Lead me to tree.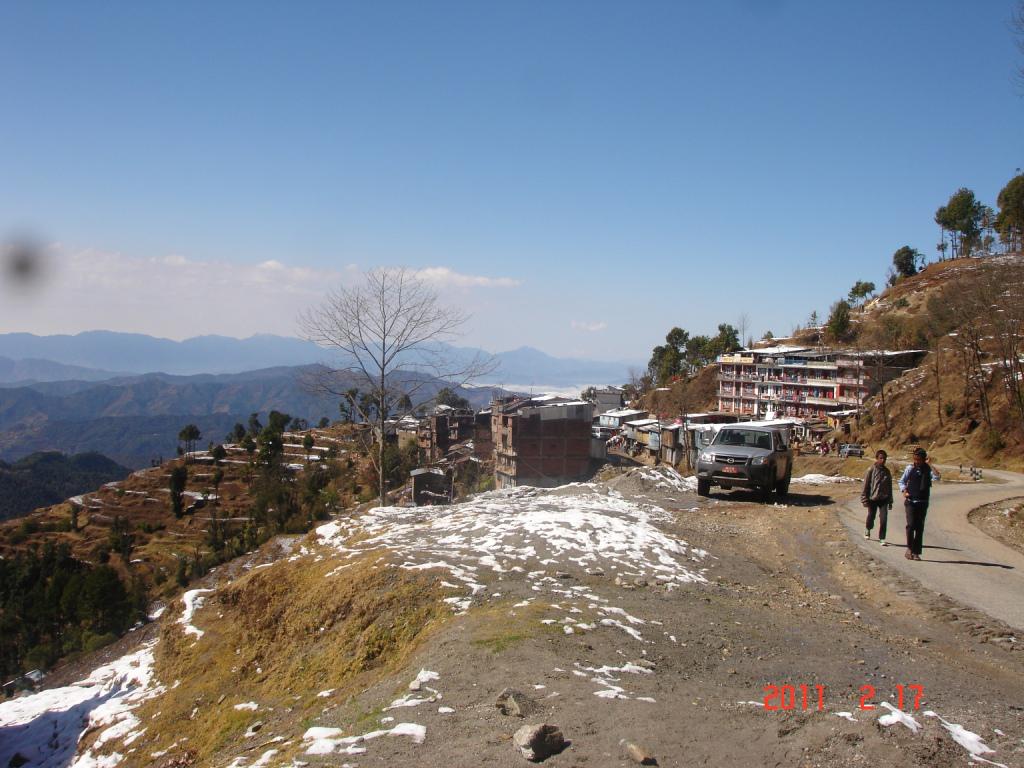
Lead to (left=295, top=264, right=502, bottom=507).
